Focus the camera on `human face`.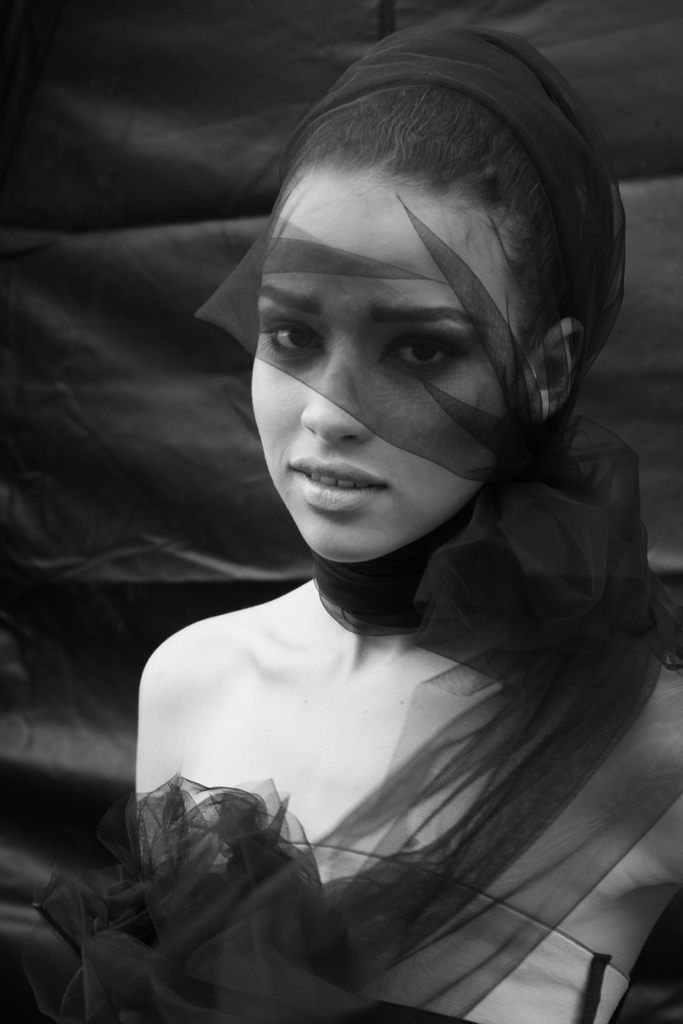
Focus region: 248/172/513/560.
